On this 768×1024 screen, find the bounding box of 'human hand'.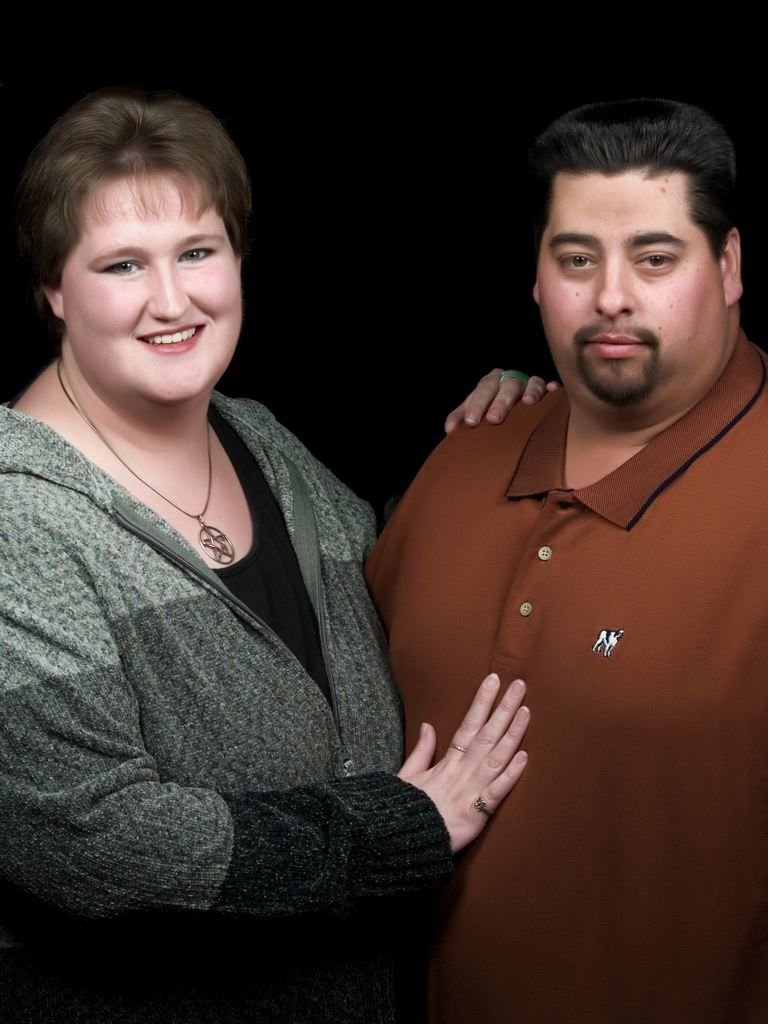
Bounding box: crop(390, 679, 548, 853).
